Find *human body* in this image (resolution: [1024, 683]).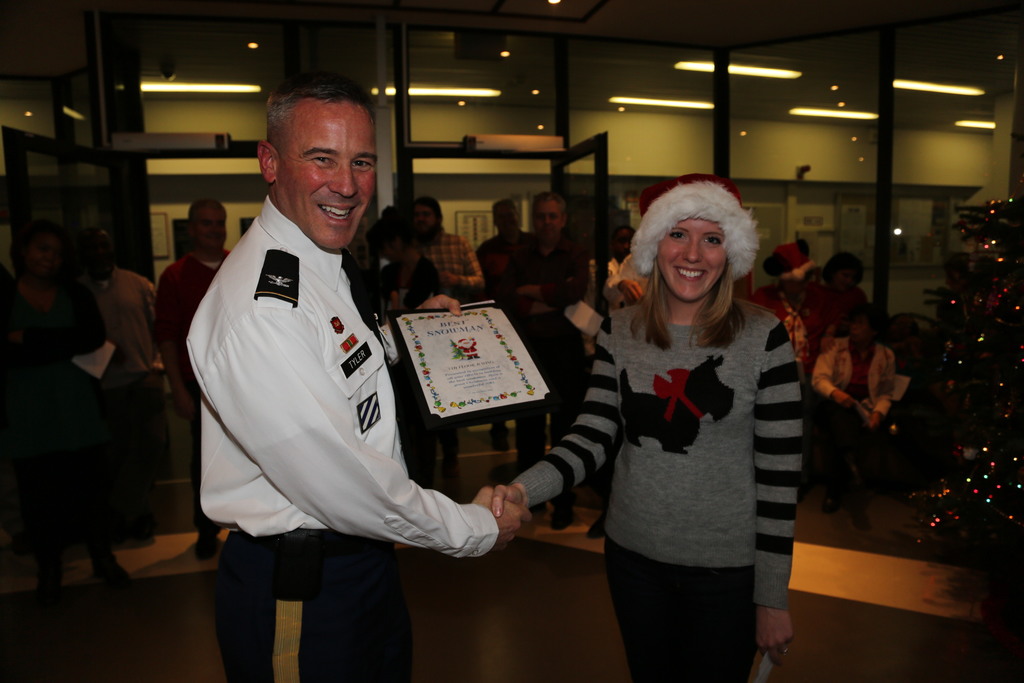
detection(65, 224, 157, 545).
